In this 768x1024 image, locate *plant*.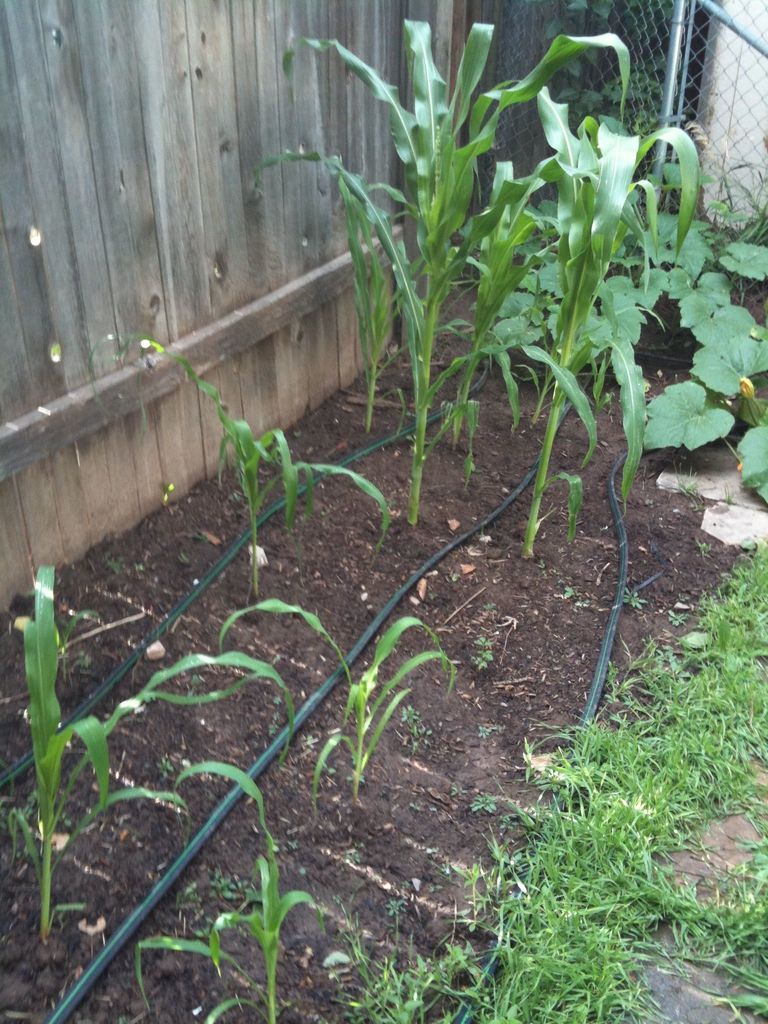
Bounding box: select_region(380, 900, 415, 917).
